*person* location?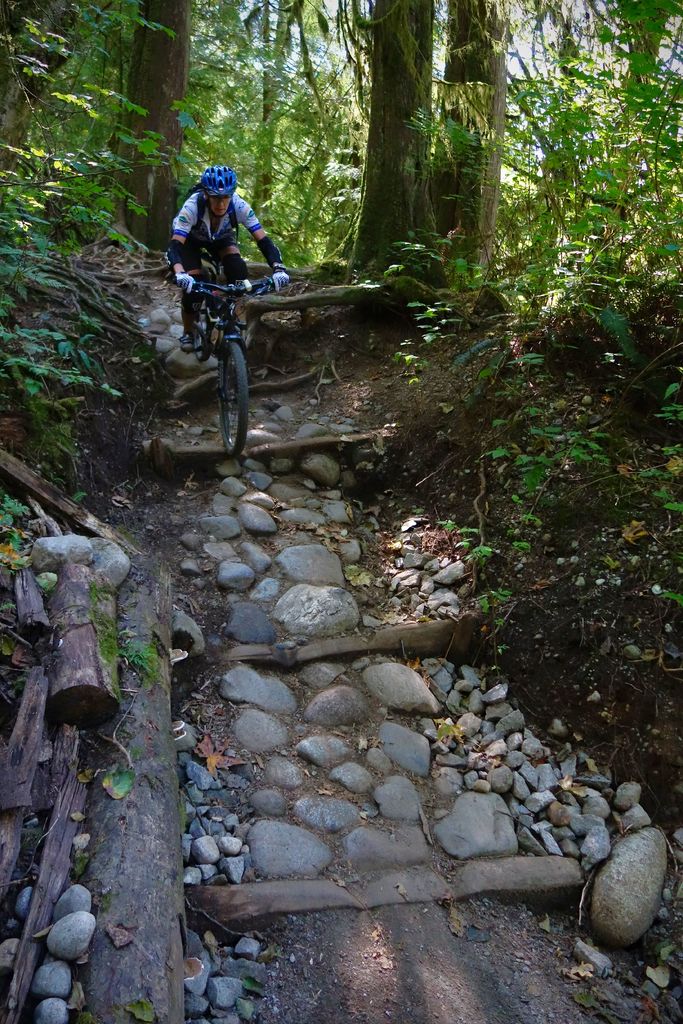
detection(169, 169, 284, 349)
